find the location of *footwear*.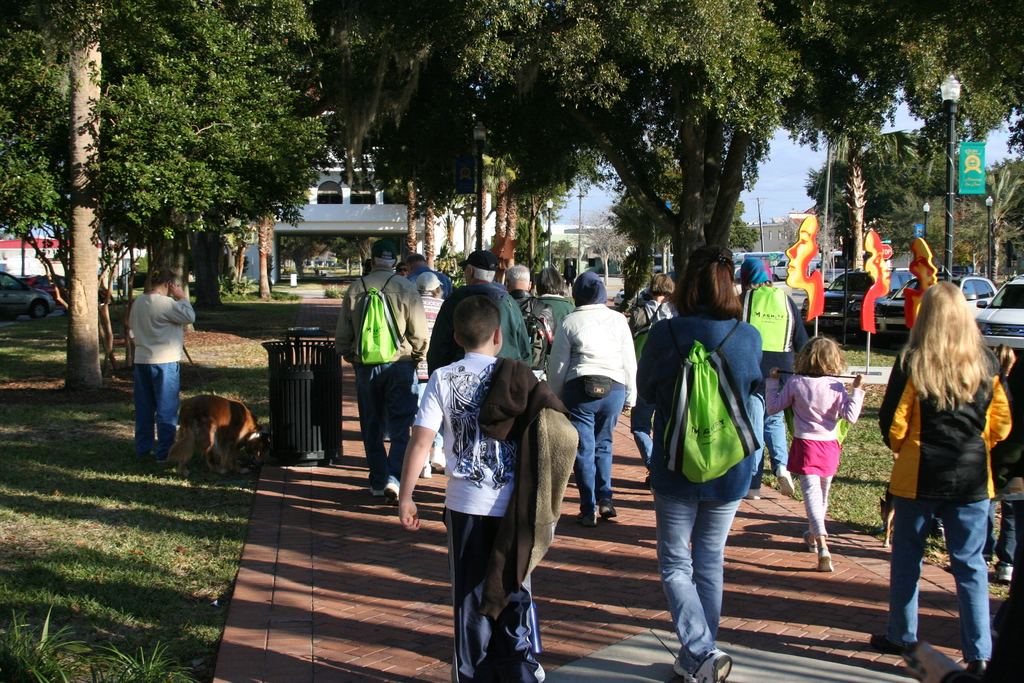
Location: x1=797 y1=530 x2=816 y2=552.
